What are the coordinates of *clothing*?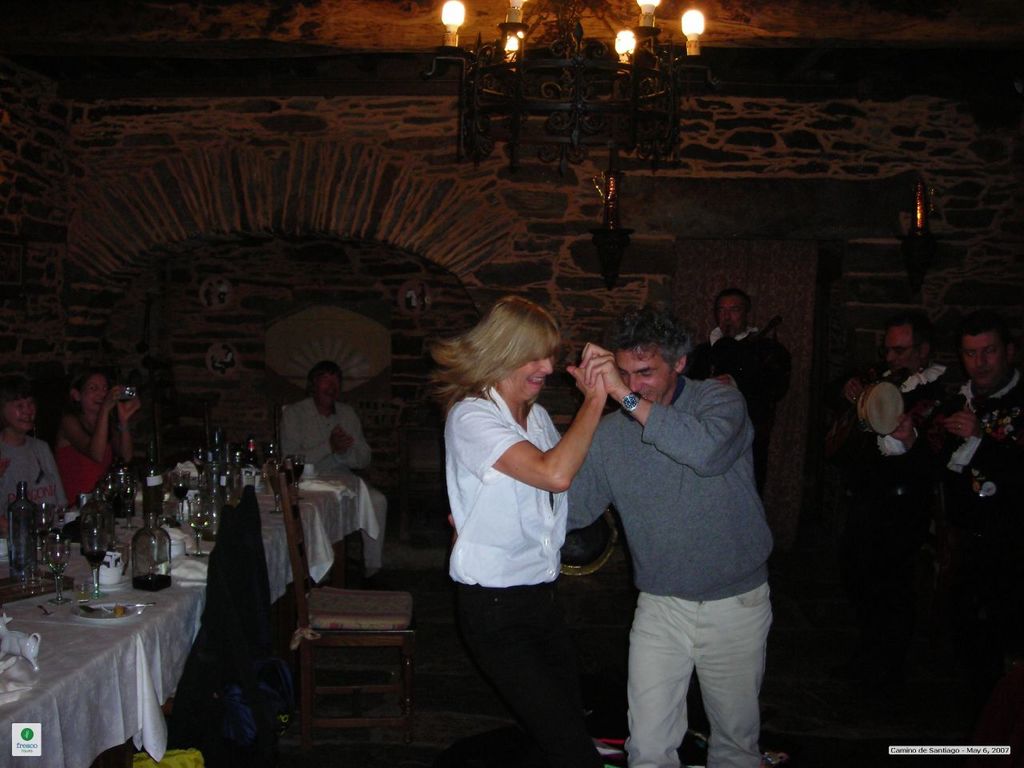
rect(704, 326, 792, 475).
